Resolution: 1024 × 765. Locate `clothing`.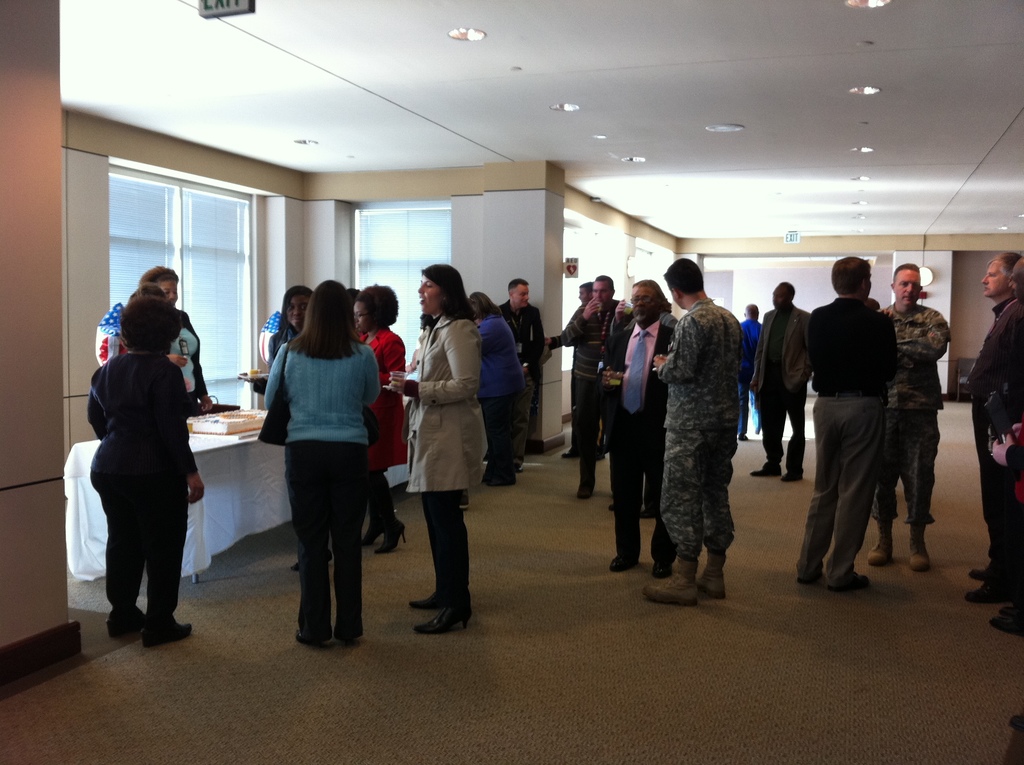
403 316 484 614.
